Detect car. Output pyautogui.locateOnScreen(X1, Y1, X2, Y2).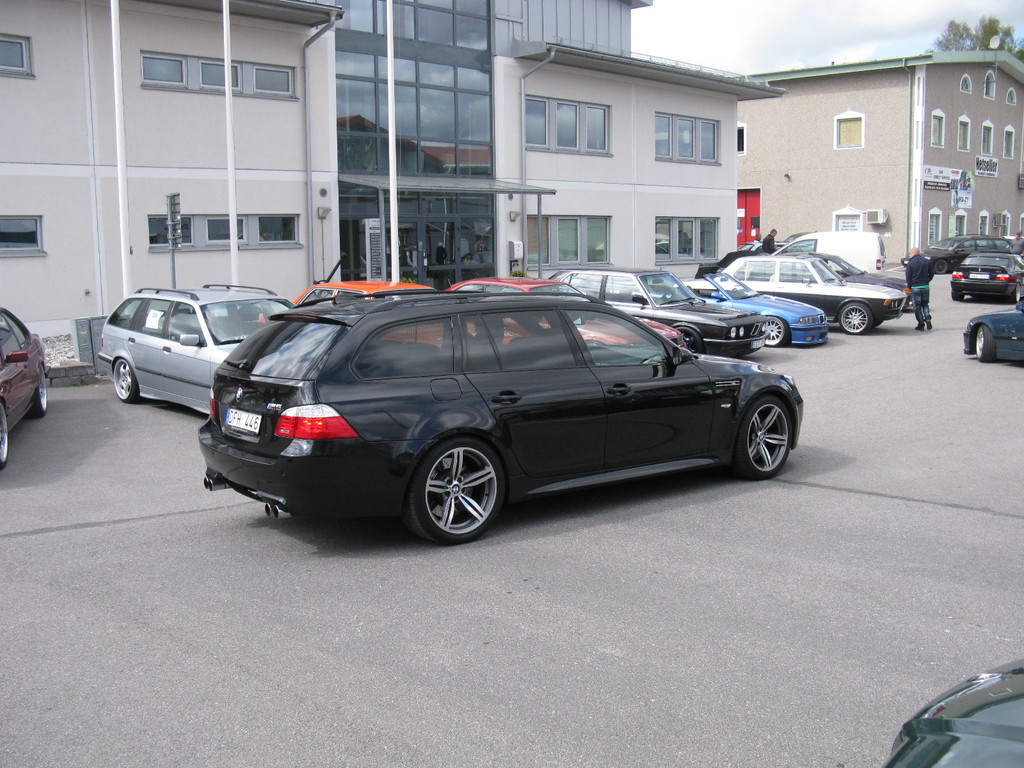
pyautogui.locateOnScreen(451, 271, 686, 356).
